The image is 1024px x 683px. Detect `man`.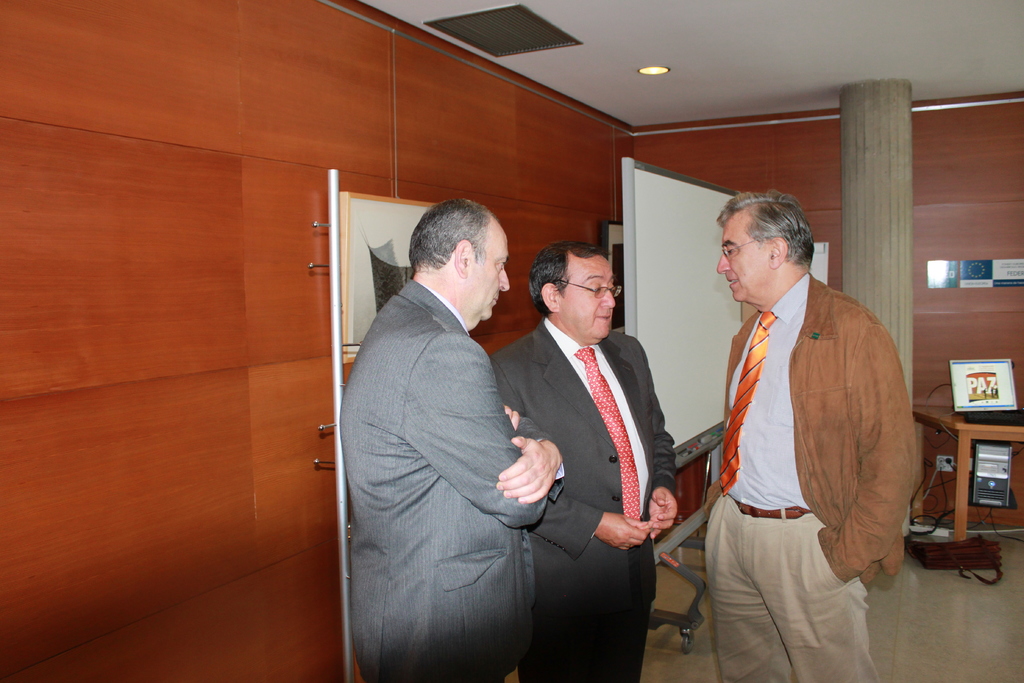
Detection: <box>490,242,677,682</box>.
